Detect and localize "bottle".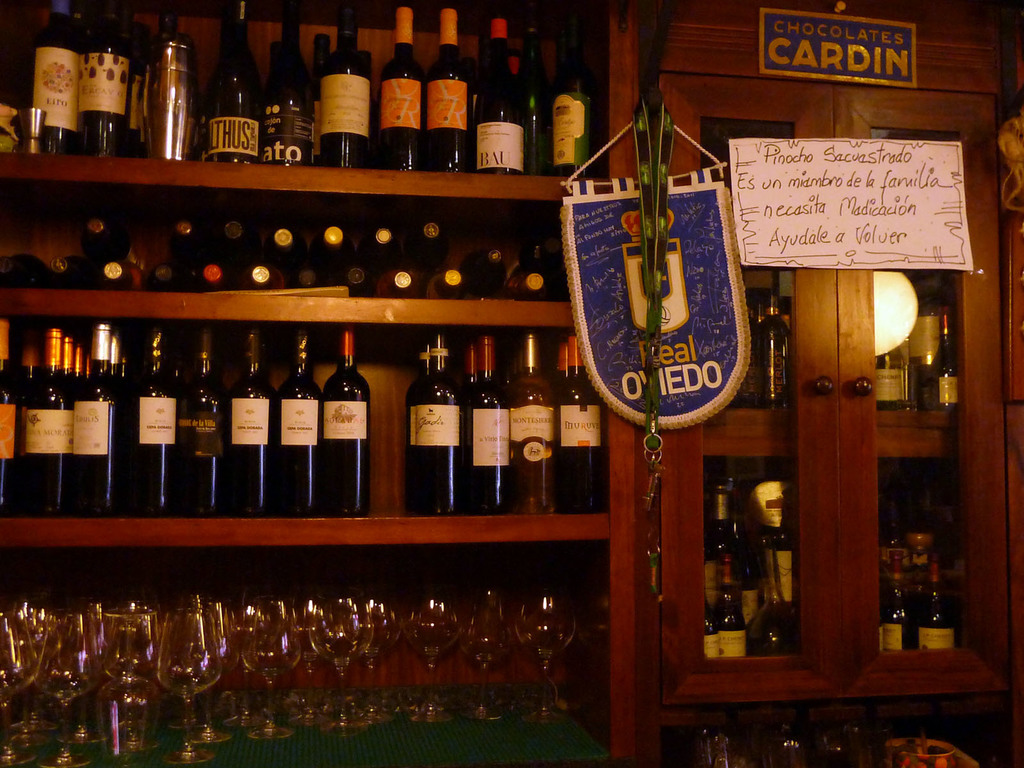
Localized at (867, 287, 913, 414).
